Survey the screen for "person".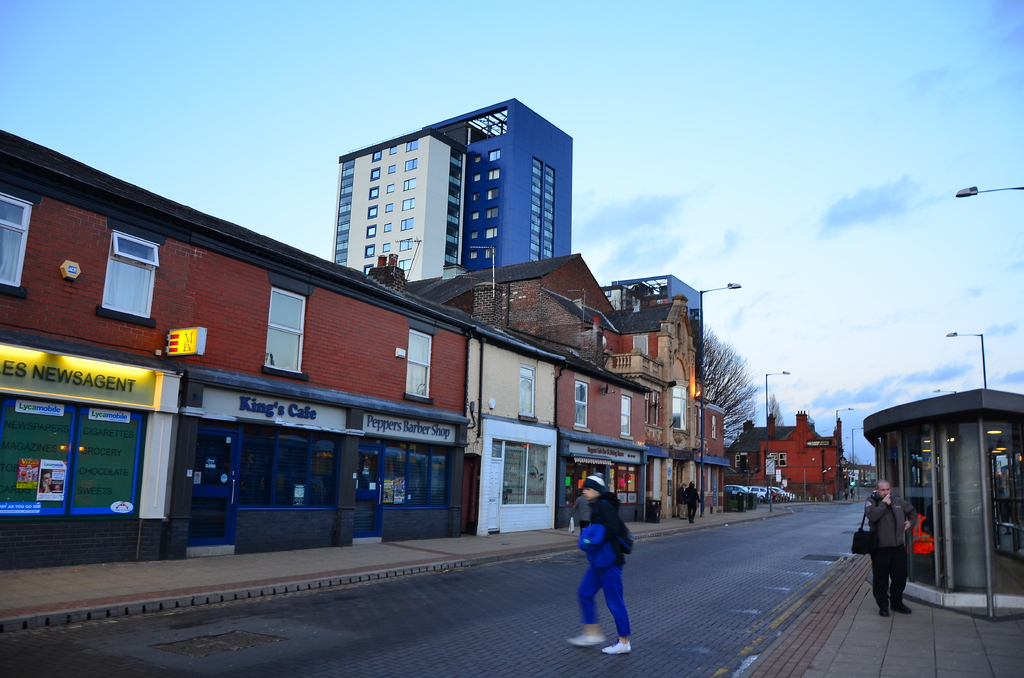
Survey found: {"x1": 863, "y1": 477, "x2": 925, "y2": 615}.
